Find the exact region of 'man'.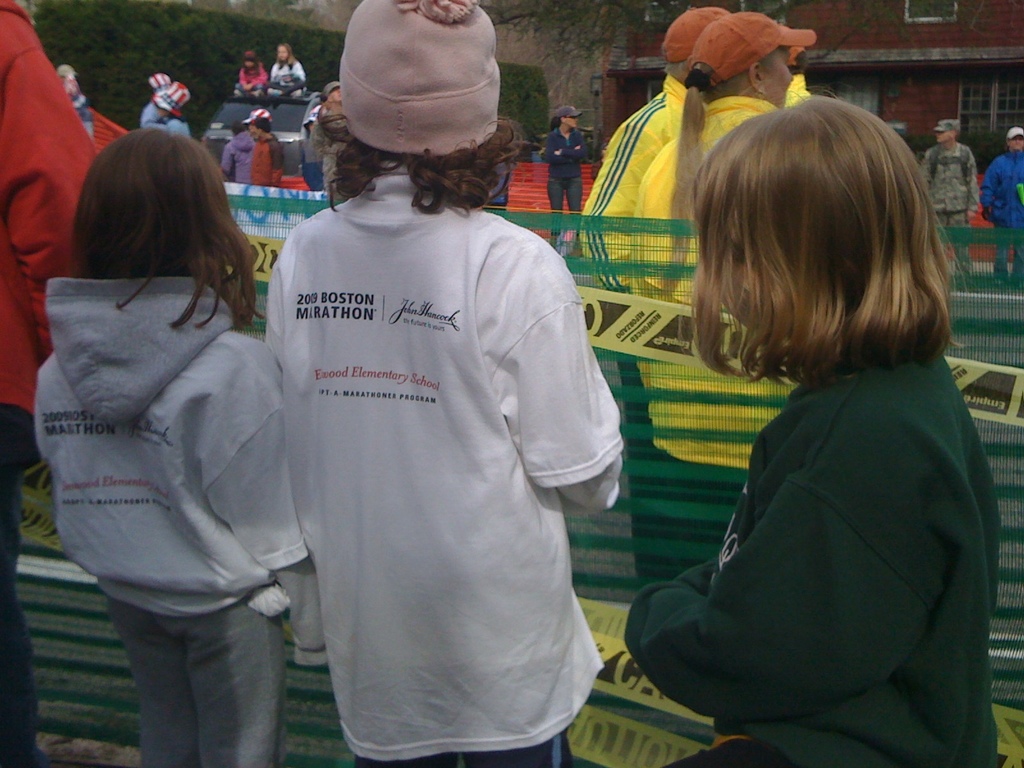
Exact region: box(579, 8, 733, 583).
